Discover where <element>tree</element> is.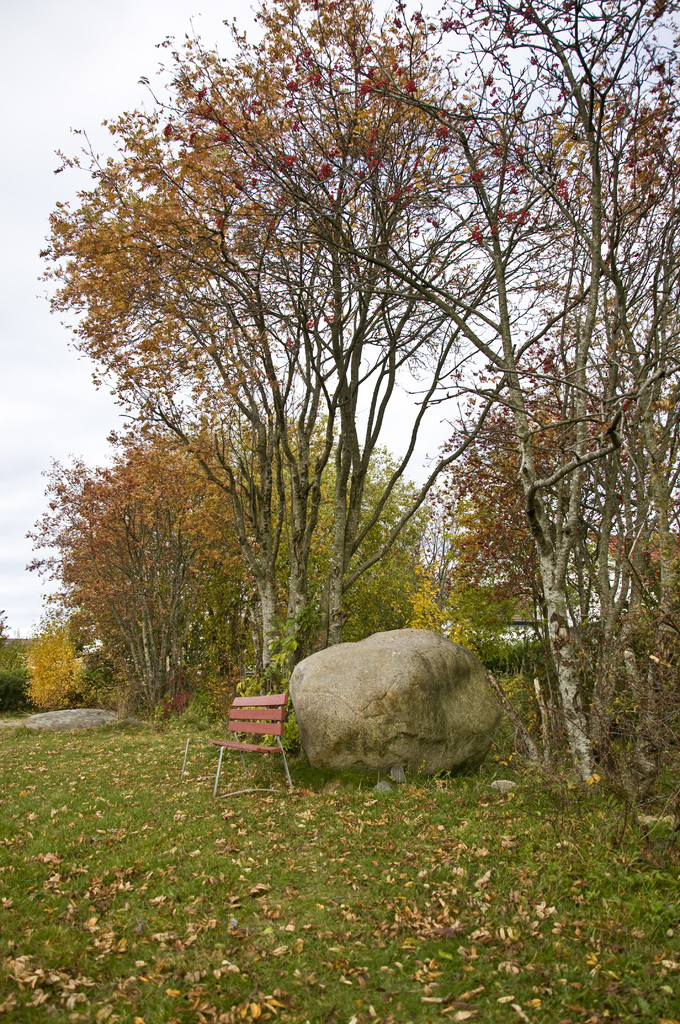
Discovered at rect(13, 0, 572, 697).
